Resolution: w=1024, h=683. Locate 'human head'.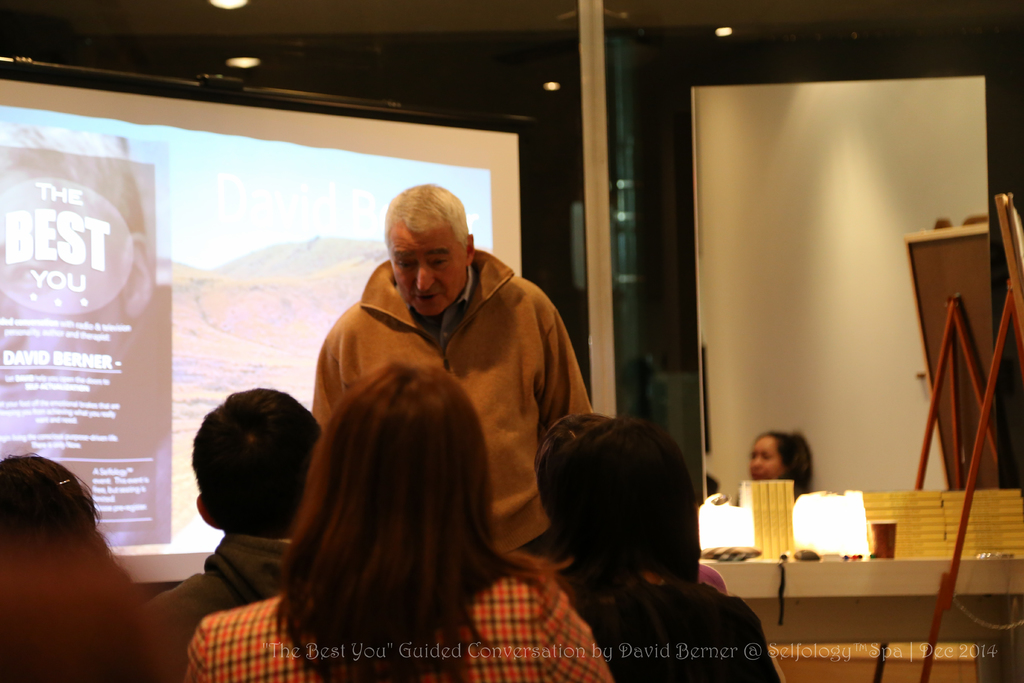
(541,416,698,592).
